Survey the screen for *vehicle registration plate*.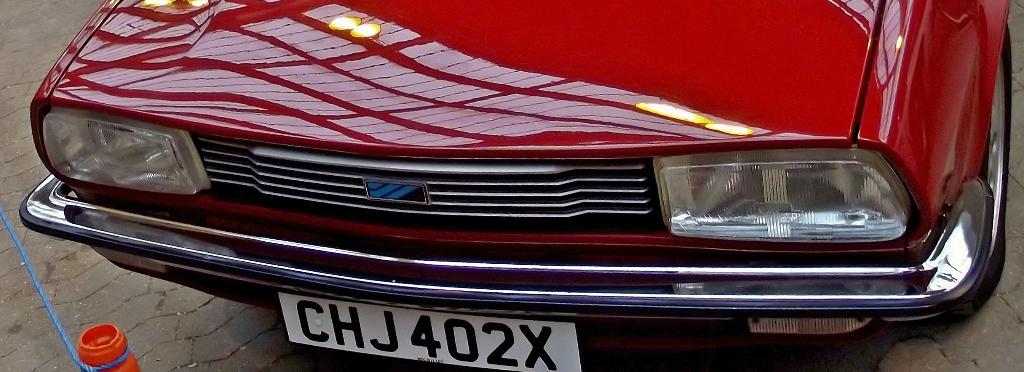
Survey found: x1=276 y1=292 x2=582 y2=371.
